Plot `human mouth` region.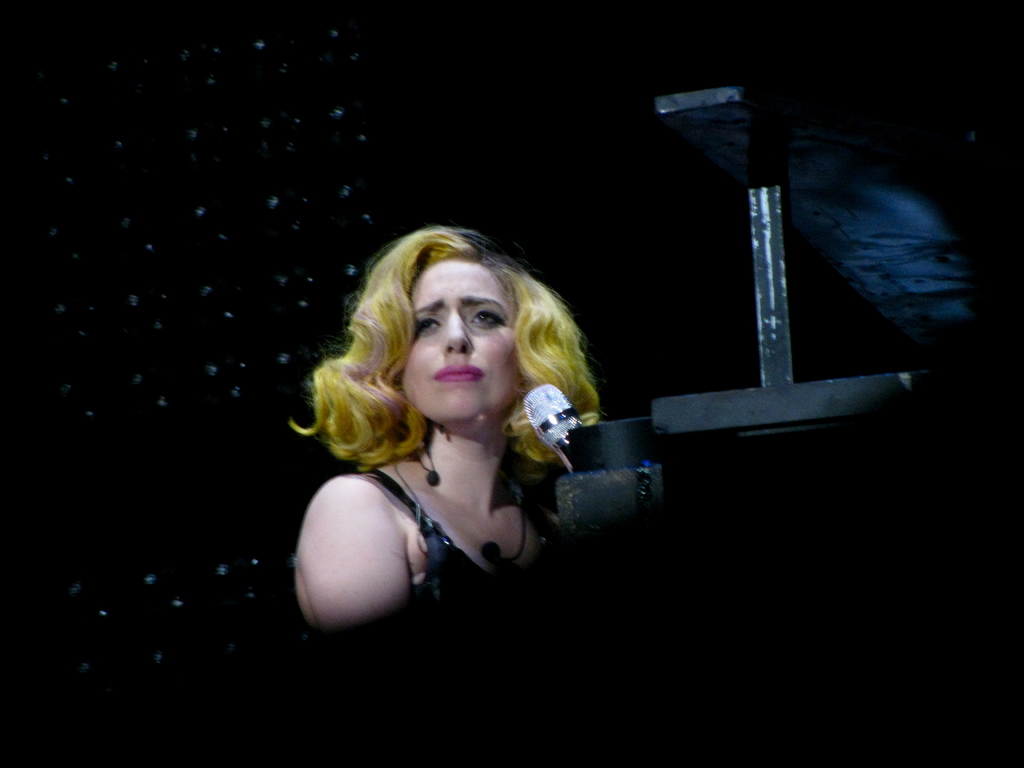
Plotted at bbox=[437, 363, 481, 381].
